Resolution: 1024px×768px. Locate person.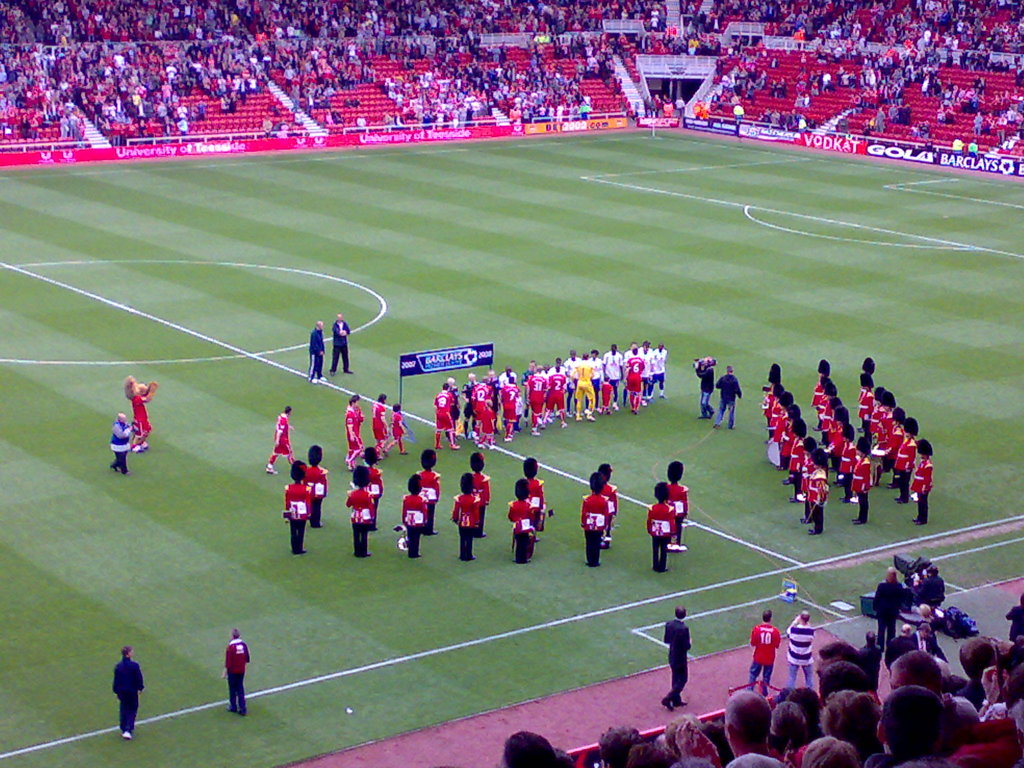
region(304, 318, 326, 381).
